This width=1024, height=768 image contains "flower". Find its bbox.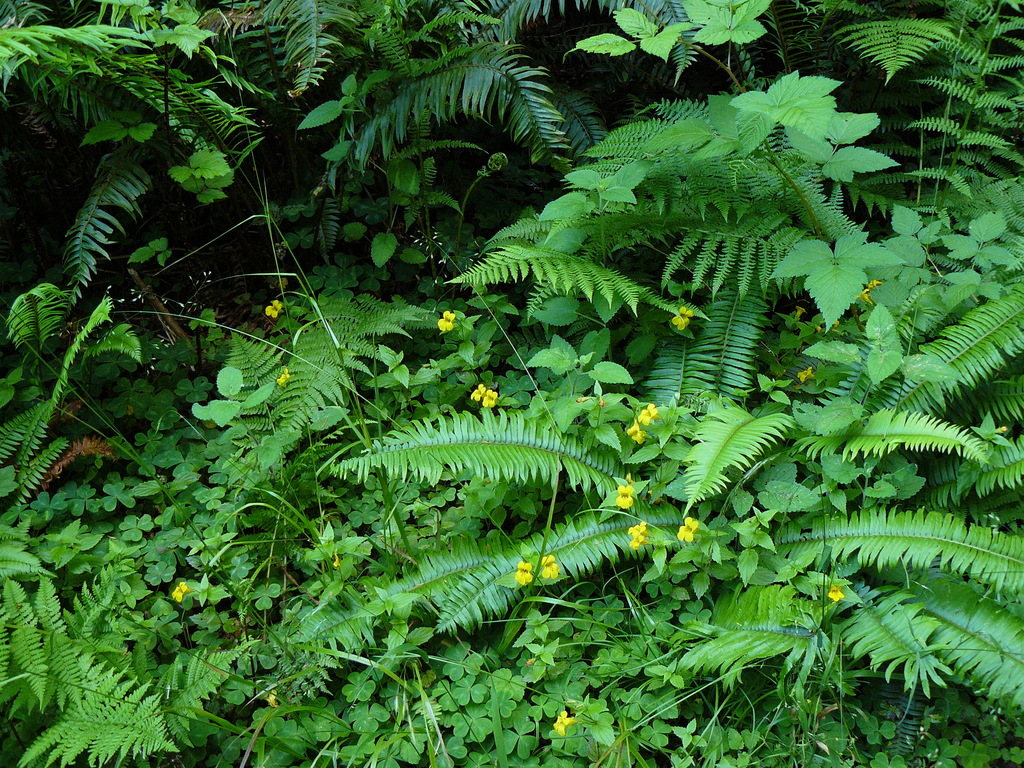
(670, 300, 697, 331).
